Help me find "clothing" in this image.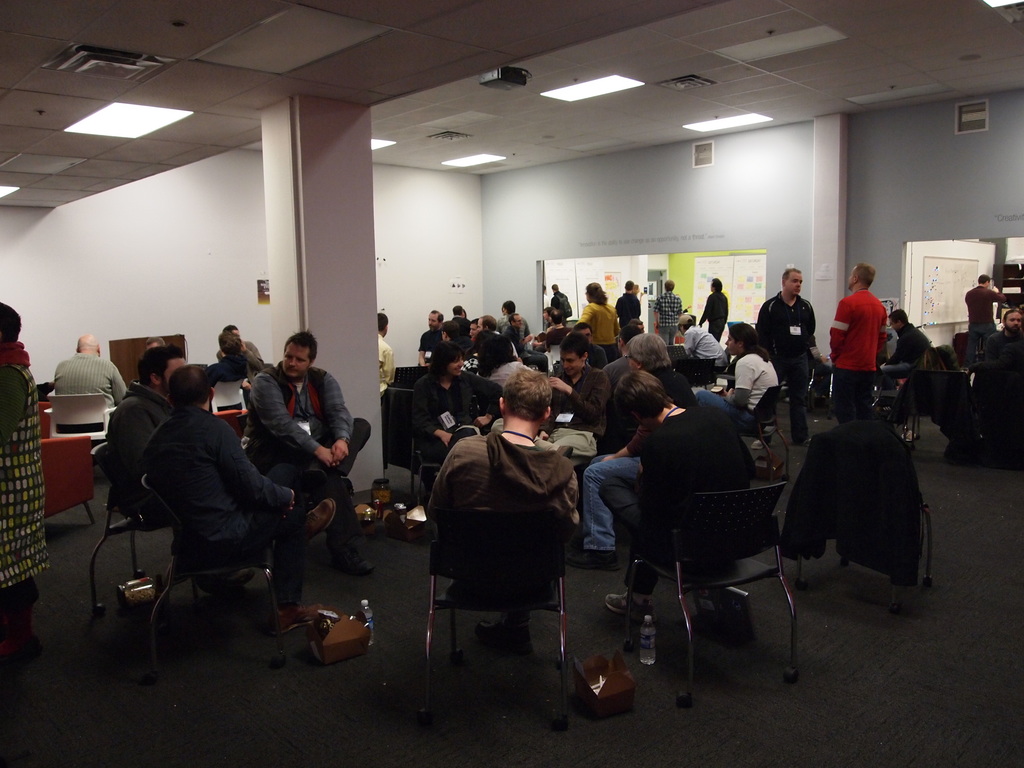
Found it: [374,328,399,381].
